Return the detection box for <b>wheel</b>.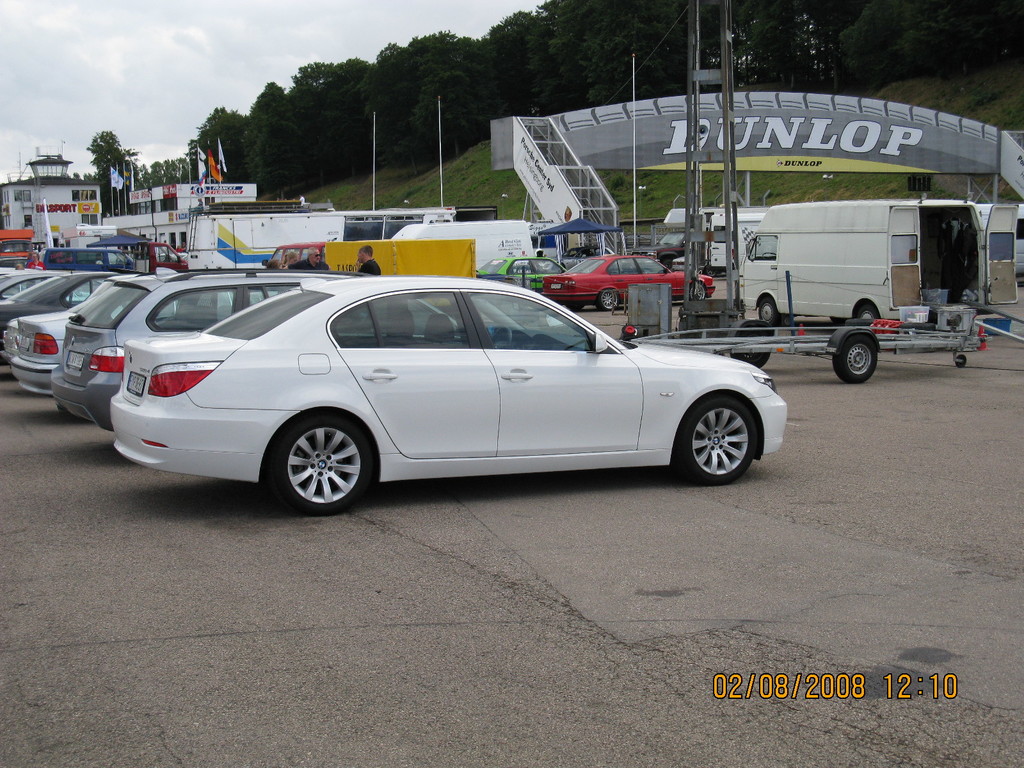
(left=675, top=398, right=758, bottom=484).
